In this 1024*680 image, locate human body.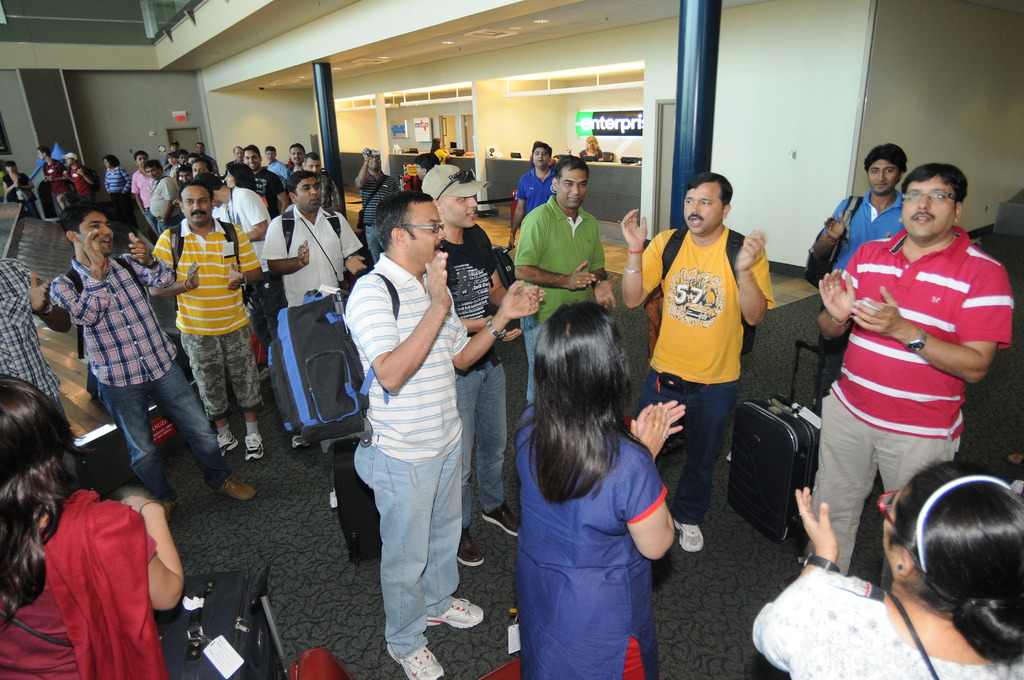
Bounding box: rect(781, 228, 1012, 589).
